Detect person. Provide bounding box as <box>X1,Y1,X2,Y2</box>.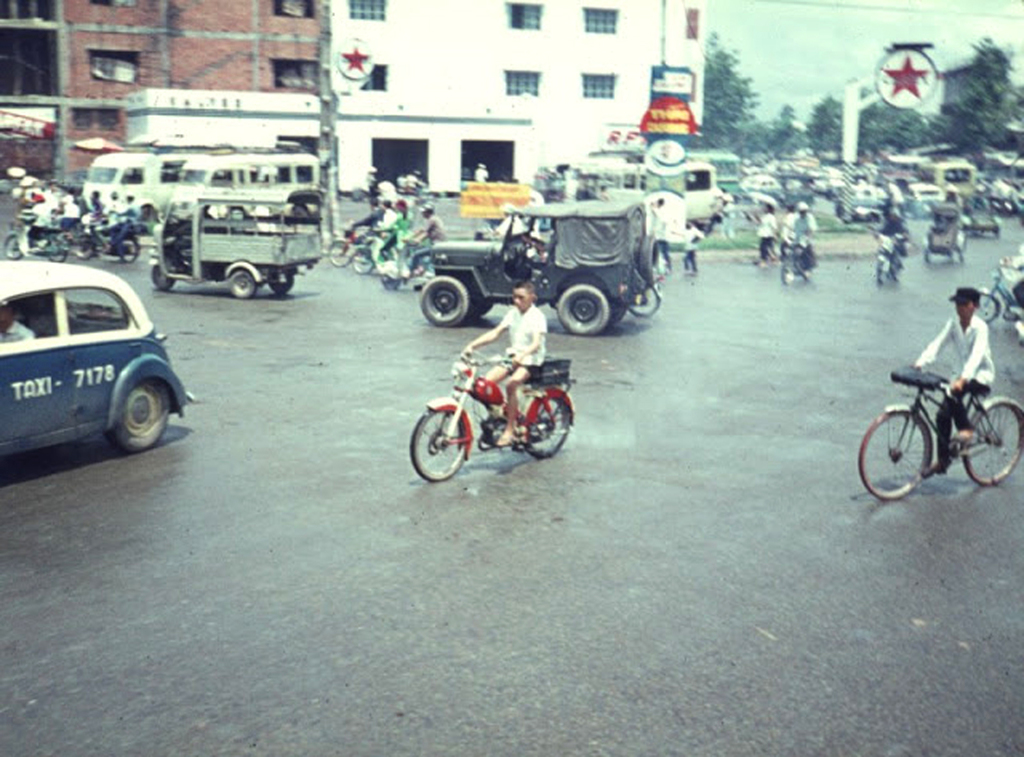
<box>63,191,83,233</box>.
